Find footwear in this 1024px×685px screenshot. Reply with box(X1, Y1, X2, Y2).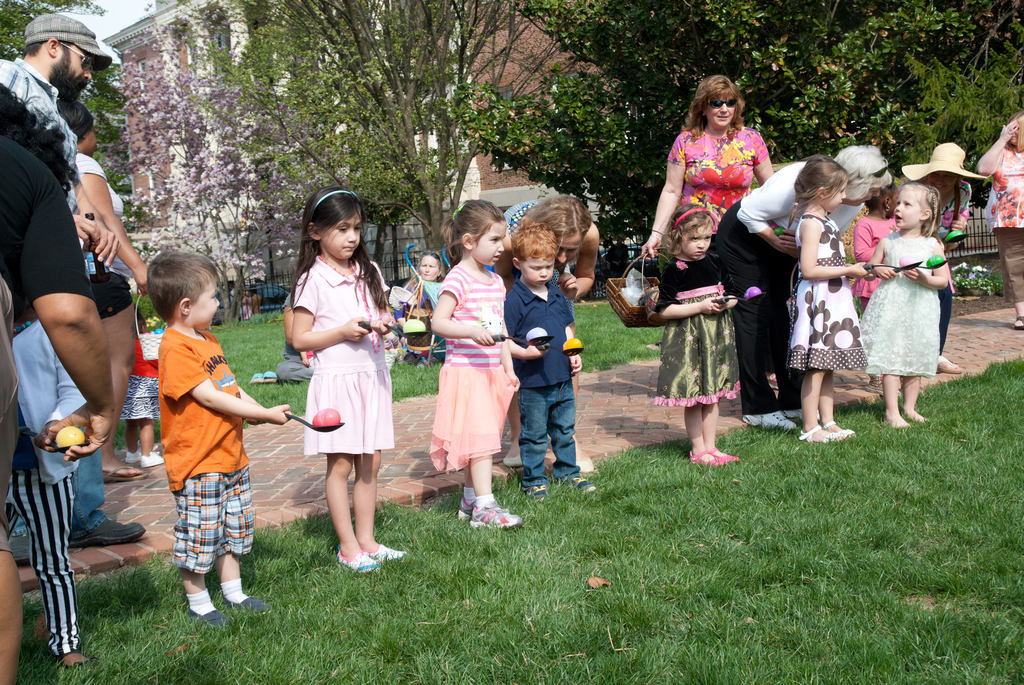
box(11, 530, 37, 564).
